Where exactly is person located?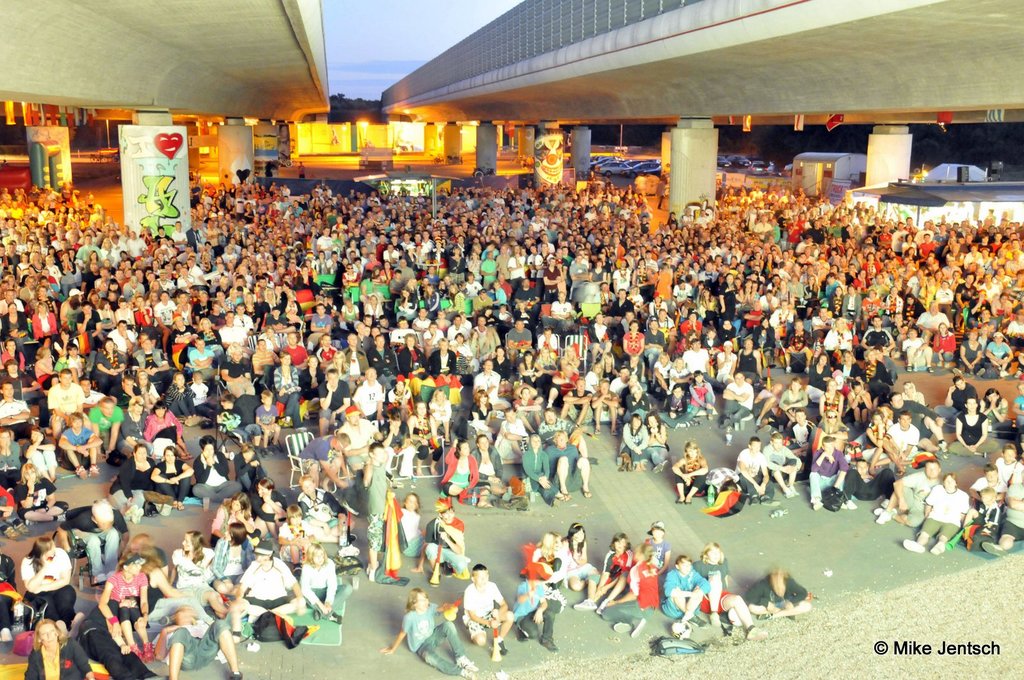
Its bounding box is <region>29, 302, 58, 343</region>.
